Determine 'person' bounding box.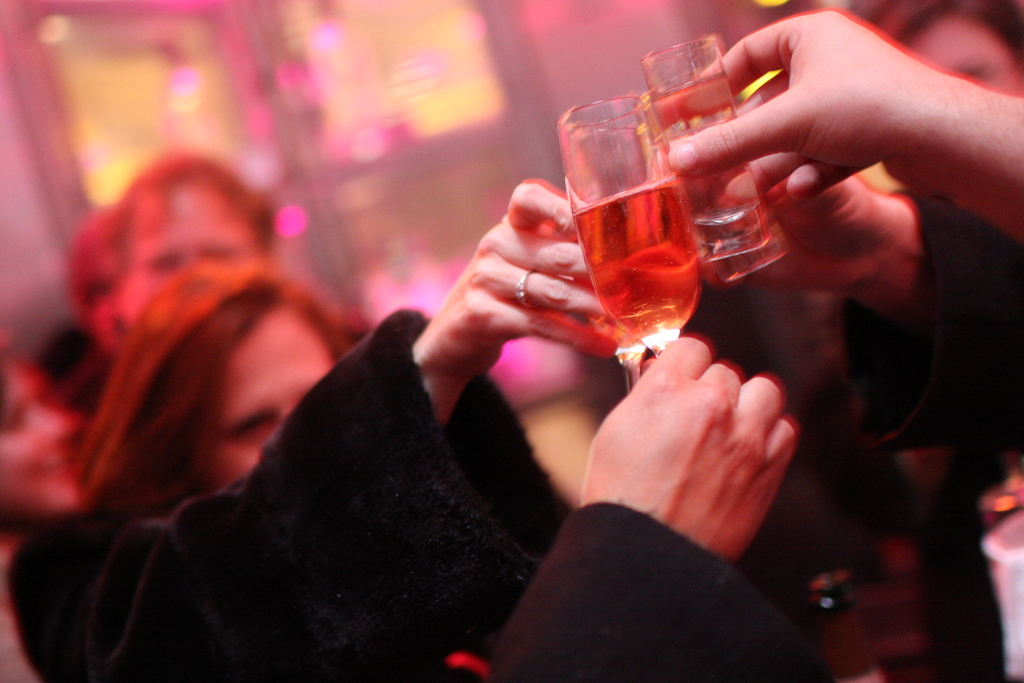
Determined: Rect(77, 265, 381, 536).
